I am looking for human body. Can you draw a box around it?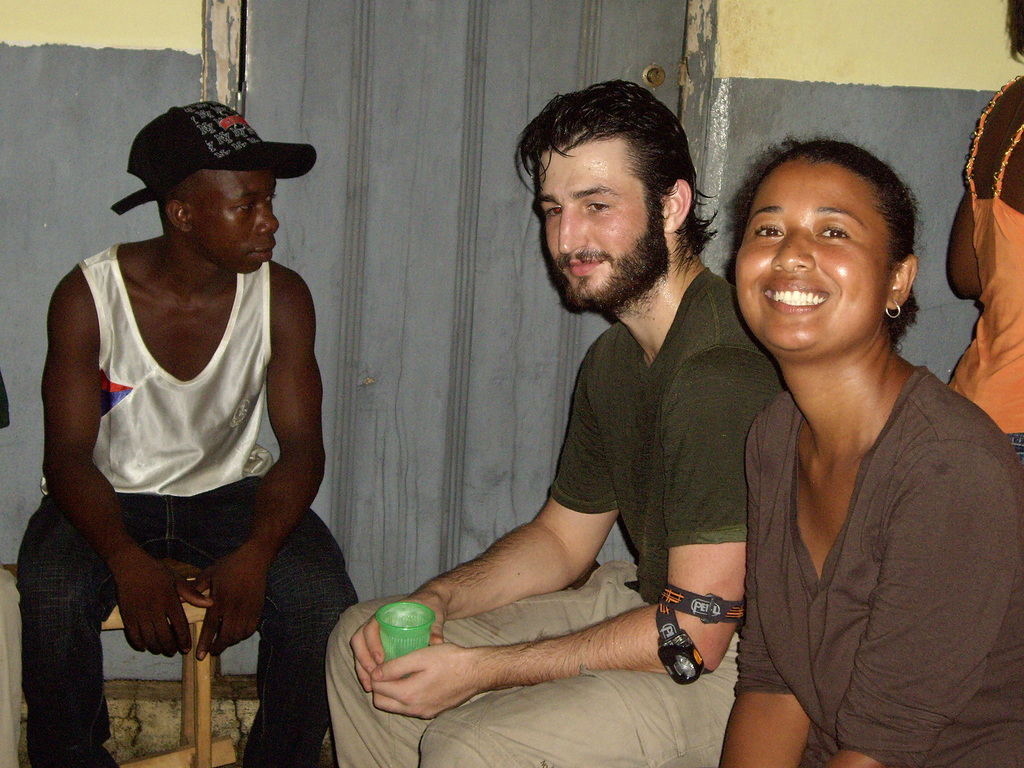
Sure, the bounding box is 324 70 788 767.
